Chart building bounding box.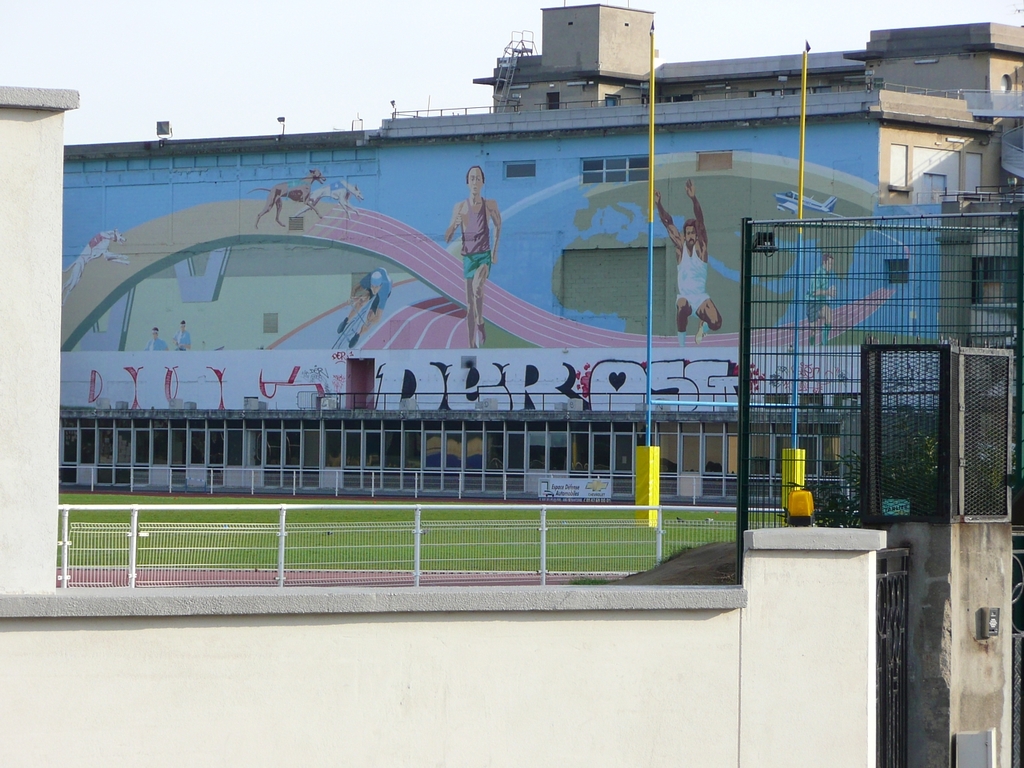
Charted: [x1=62, y1=0, x2=1023, y2=506].
